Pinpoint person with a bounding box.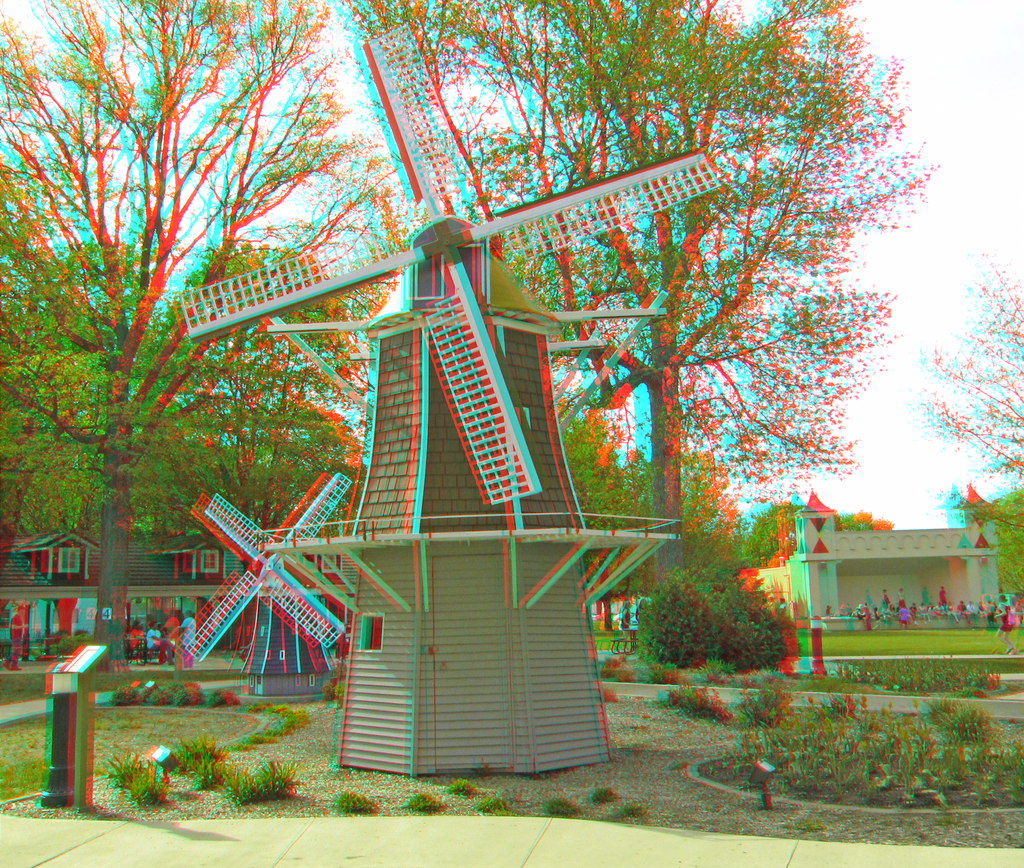
x1=860, y1=602, x2=874, y2=631.
